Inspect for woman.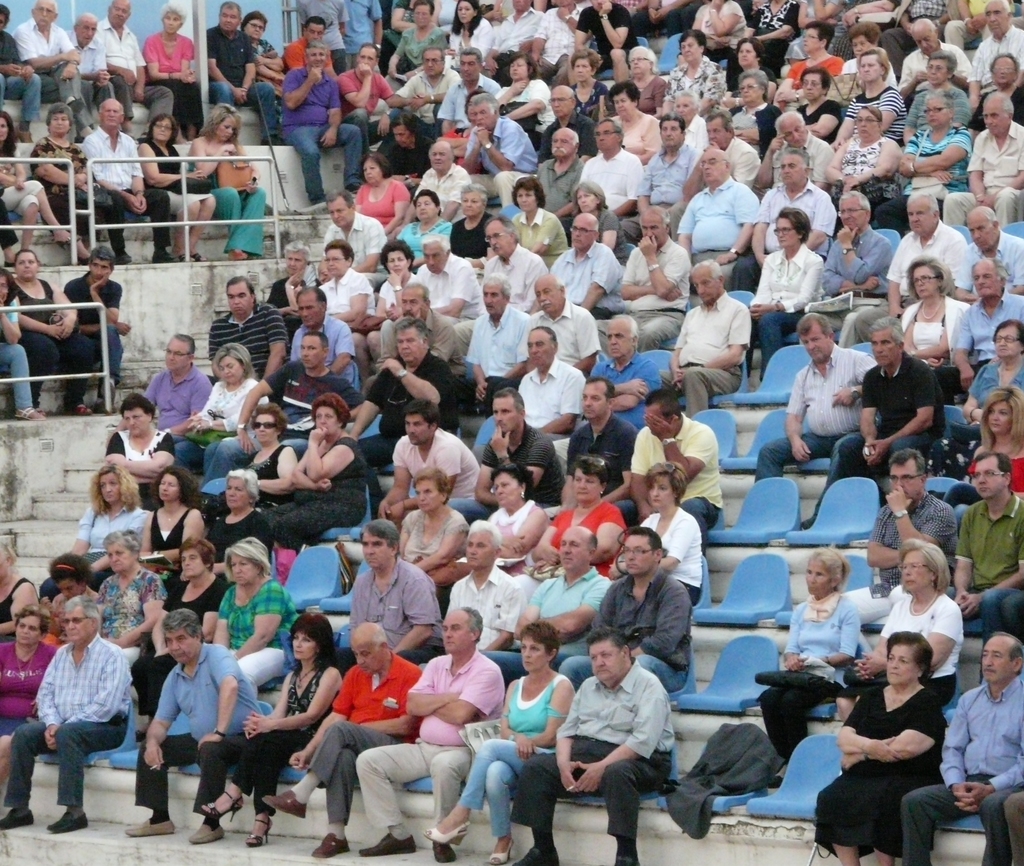
Inspection: 32:461:154:600.
